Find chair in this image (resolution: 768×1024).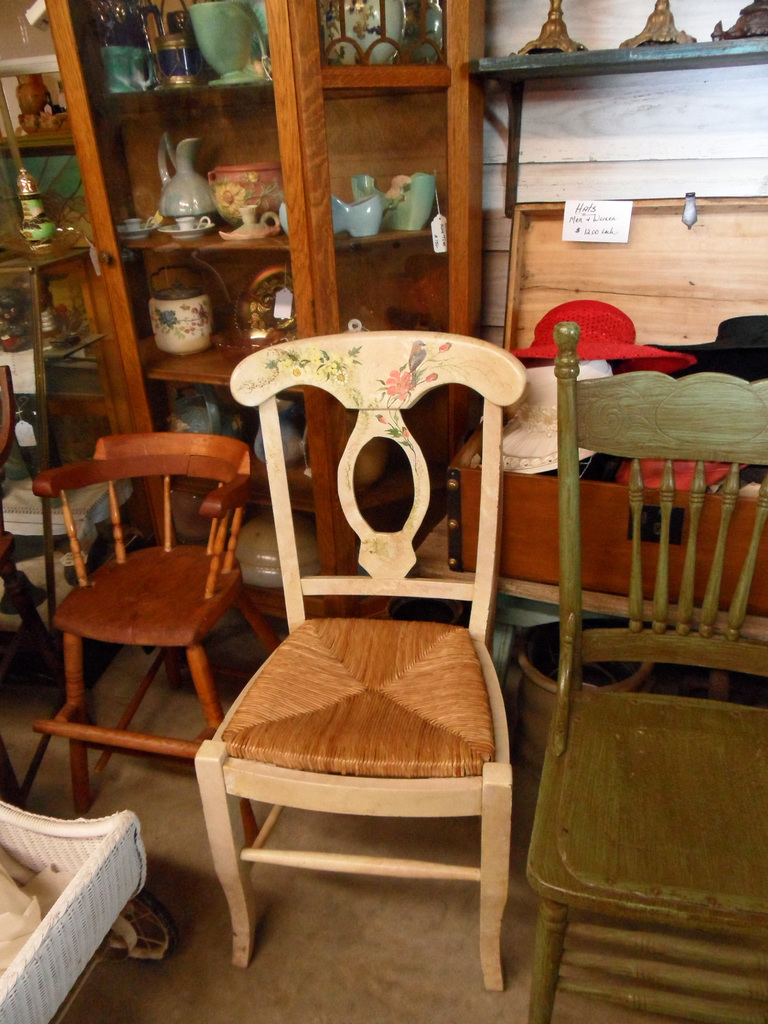
left=198, top=330, right=531, bottom=994.
